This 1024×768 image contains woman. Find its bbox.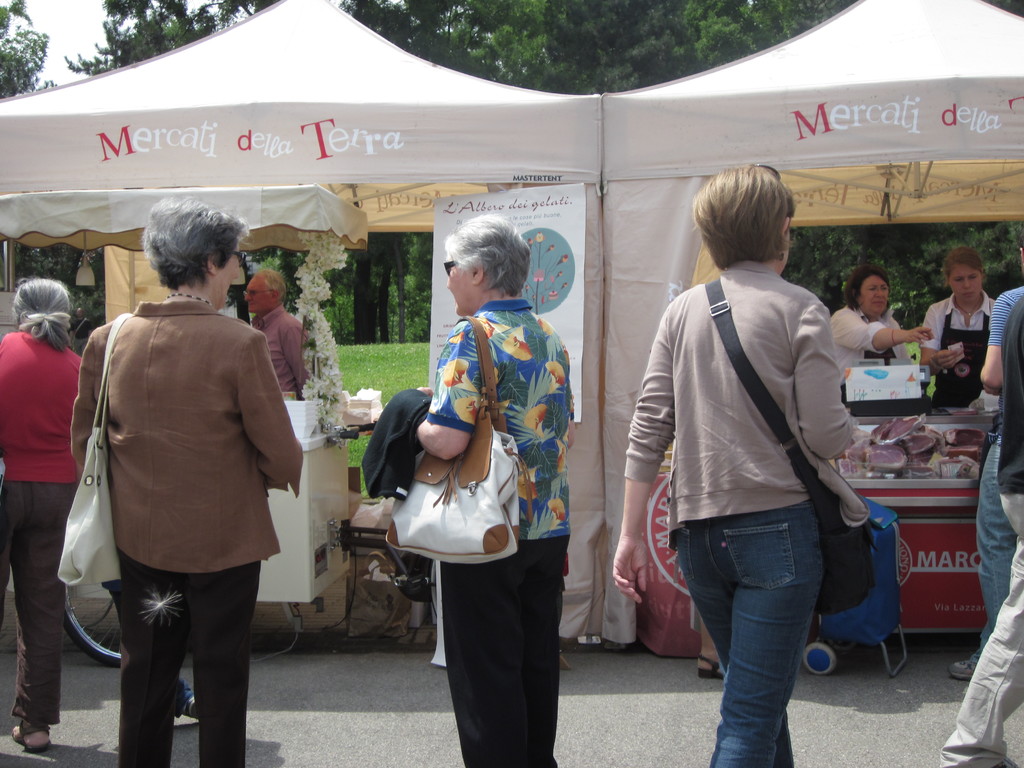
rect(360, 212, 578, 767).
